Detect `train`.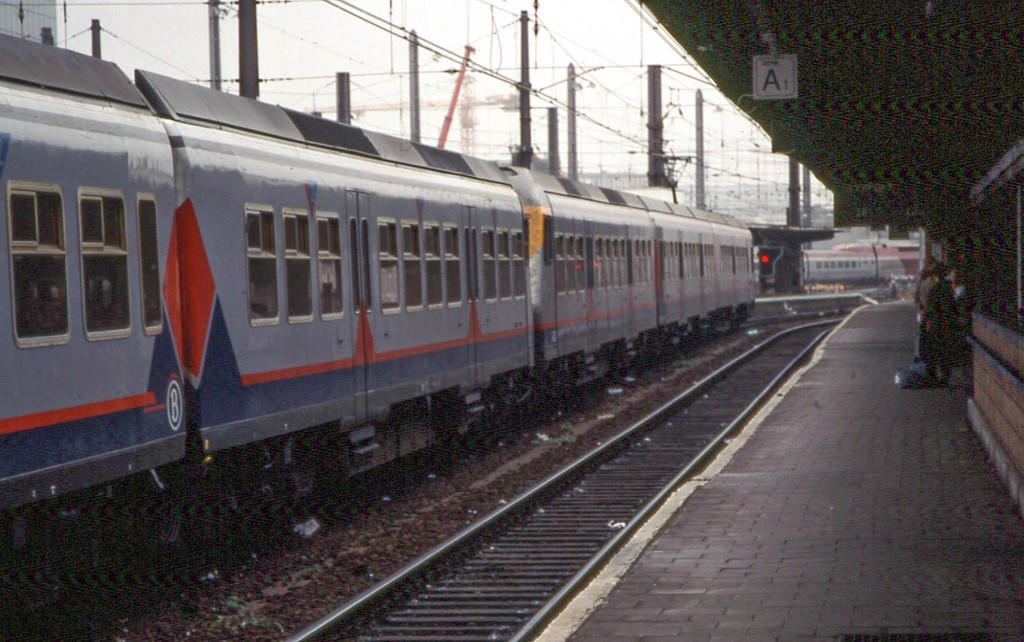
Detected at box(0, 36, 756, 586).
